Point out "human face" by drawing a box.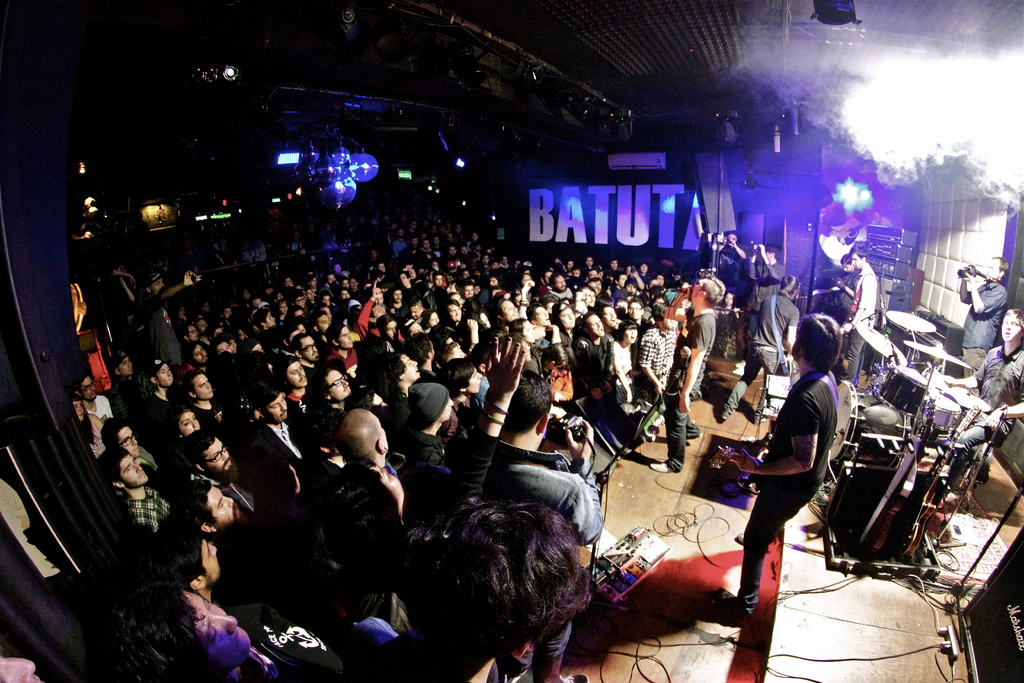
(829, 240, 861, 273).
